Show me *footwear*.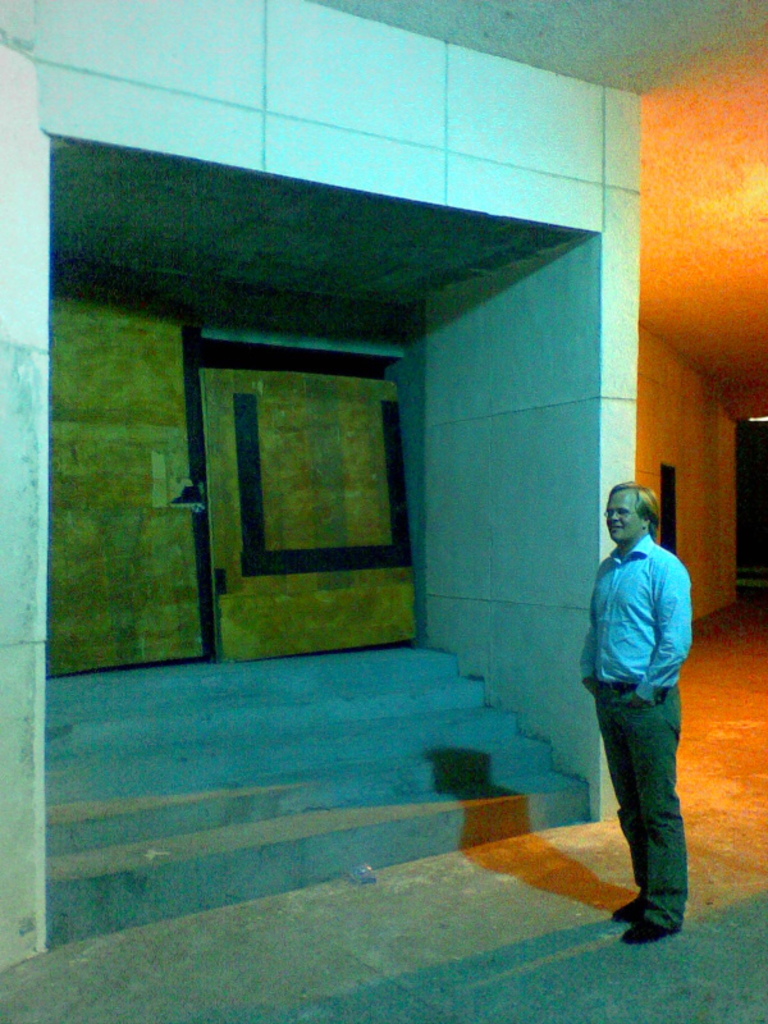
*footwear* is here: detection(611, 897, 643, 920).
